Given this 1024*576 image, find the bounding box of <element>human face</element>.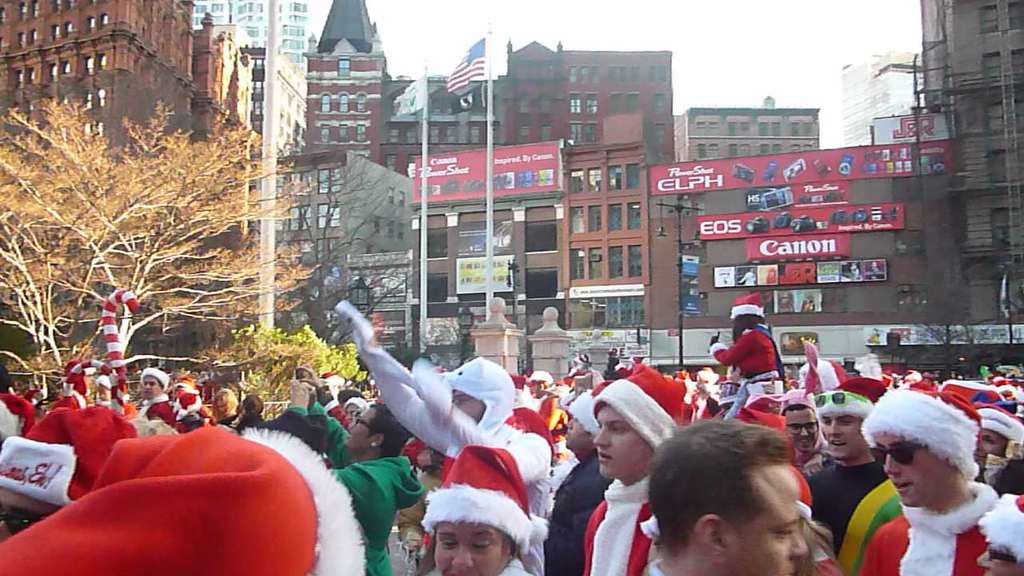
bbox=[96, 386, 110, 402].
